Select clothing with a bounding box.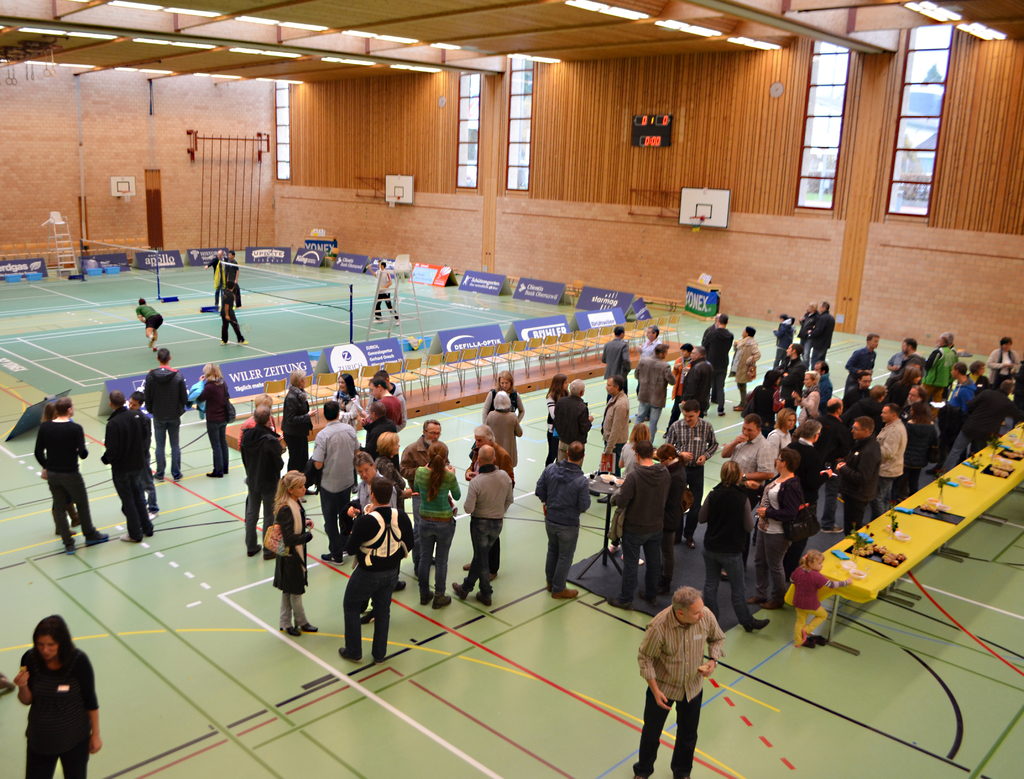
BBox(376, 268, 402, 320).
